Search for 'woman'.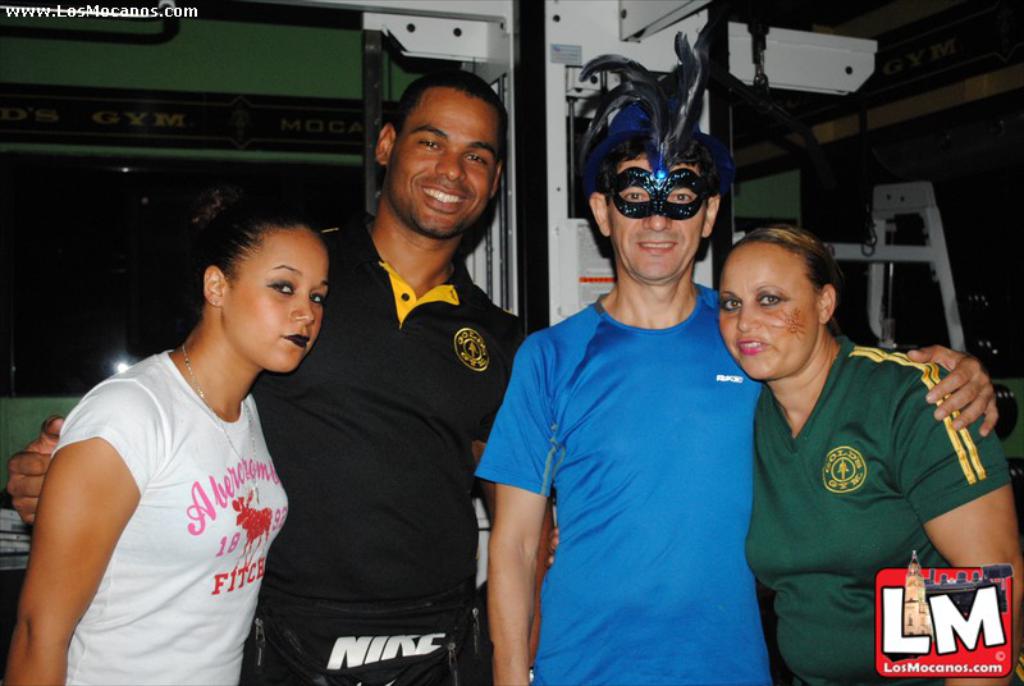
Found at bbox(0, 192, 337, 685).
